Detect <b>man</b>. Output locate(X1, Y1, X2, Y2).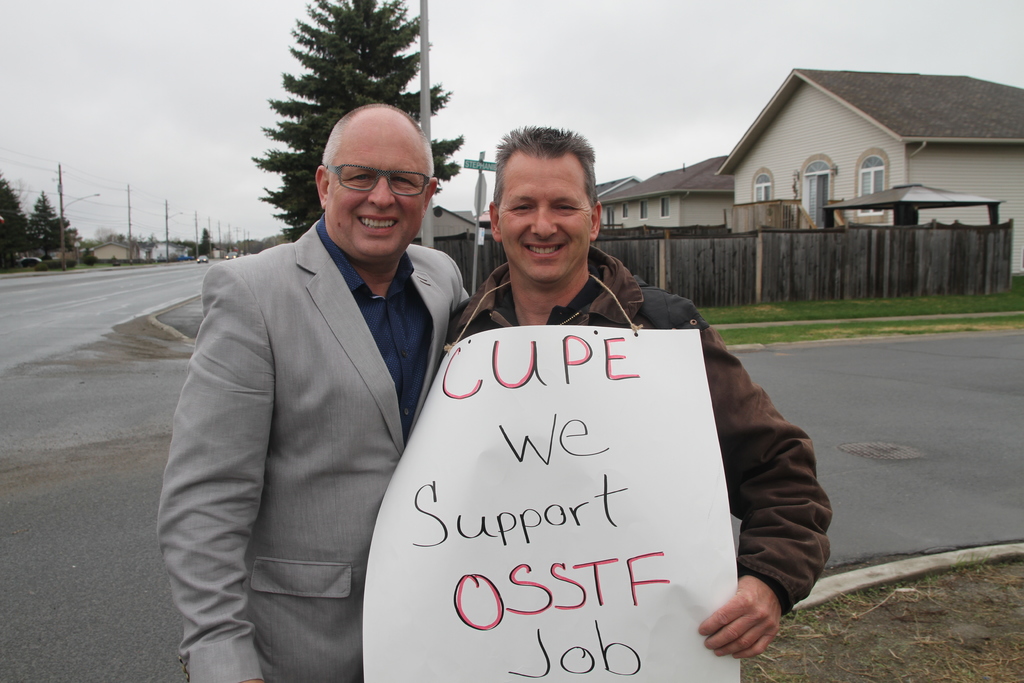
locate(162, 70, 465, 682).
